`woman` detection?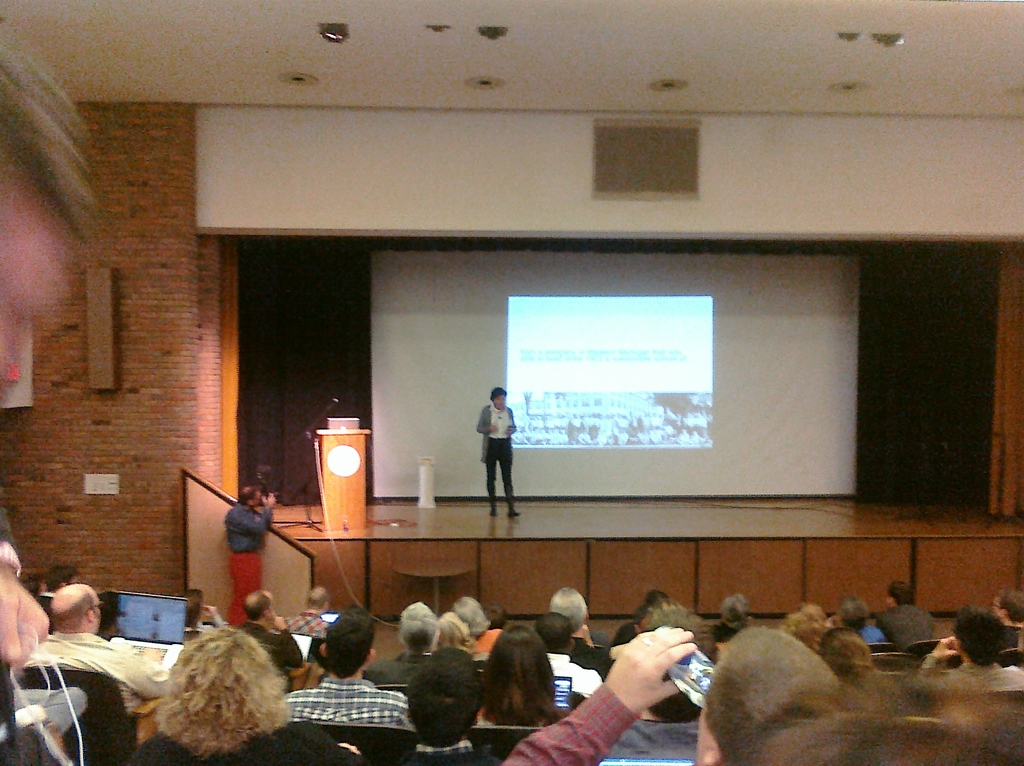
[left=118, top=617, right=303, bottom=758]
